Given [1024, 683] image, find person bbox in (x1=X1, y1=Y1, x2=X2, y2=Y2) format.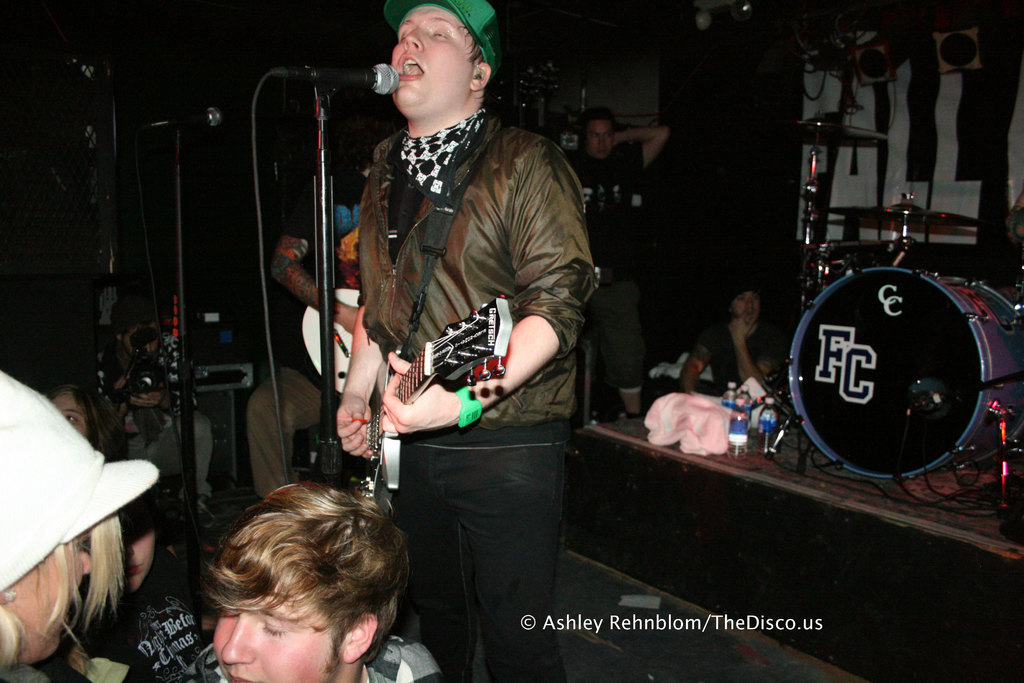
(x1=246, y1=106, x2=388, y2=504).
